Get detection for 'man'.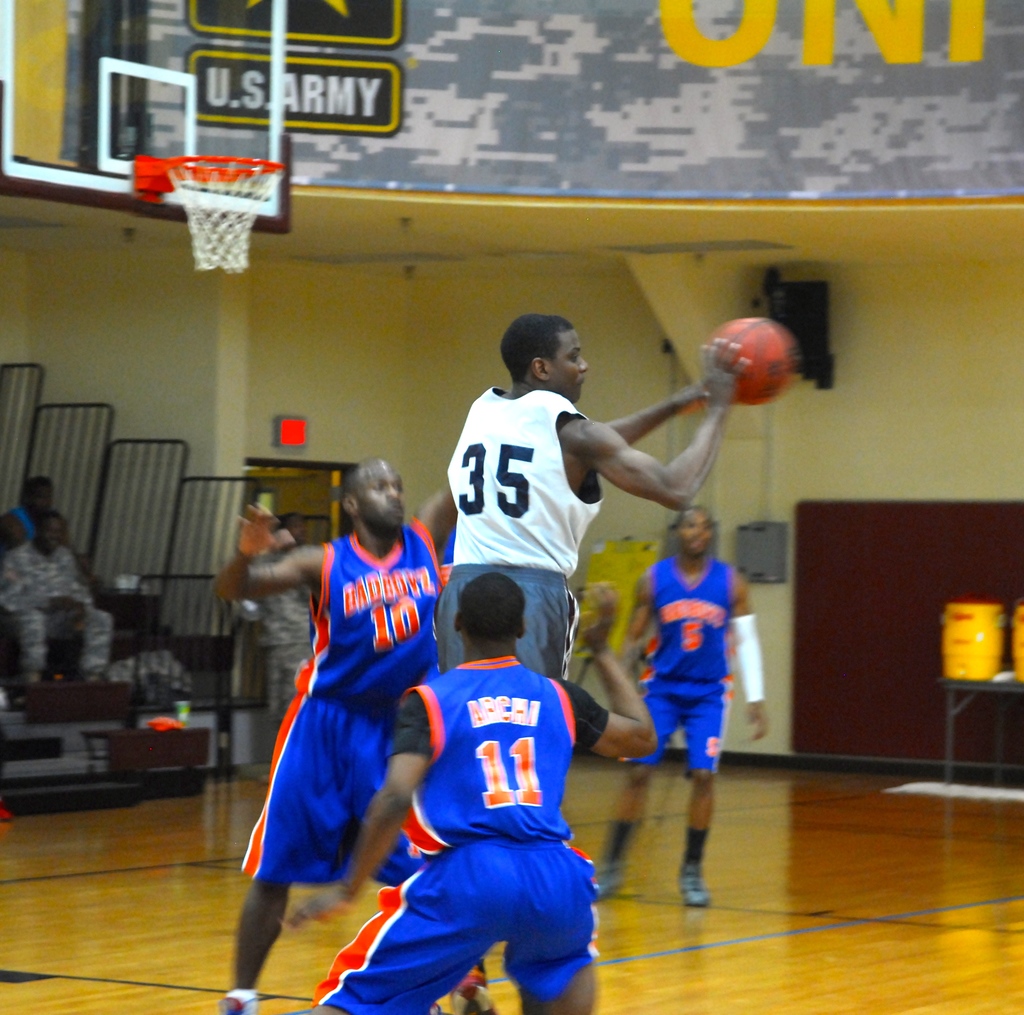
Detection: locate(0, 514, 115, 710).
